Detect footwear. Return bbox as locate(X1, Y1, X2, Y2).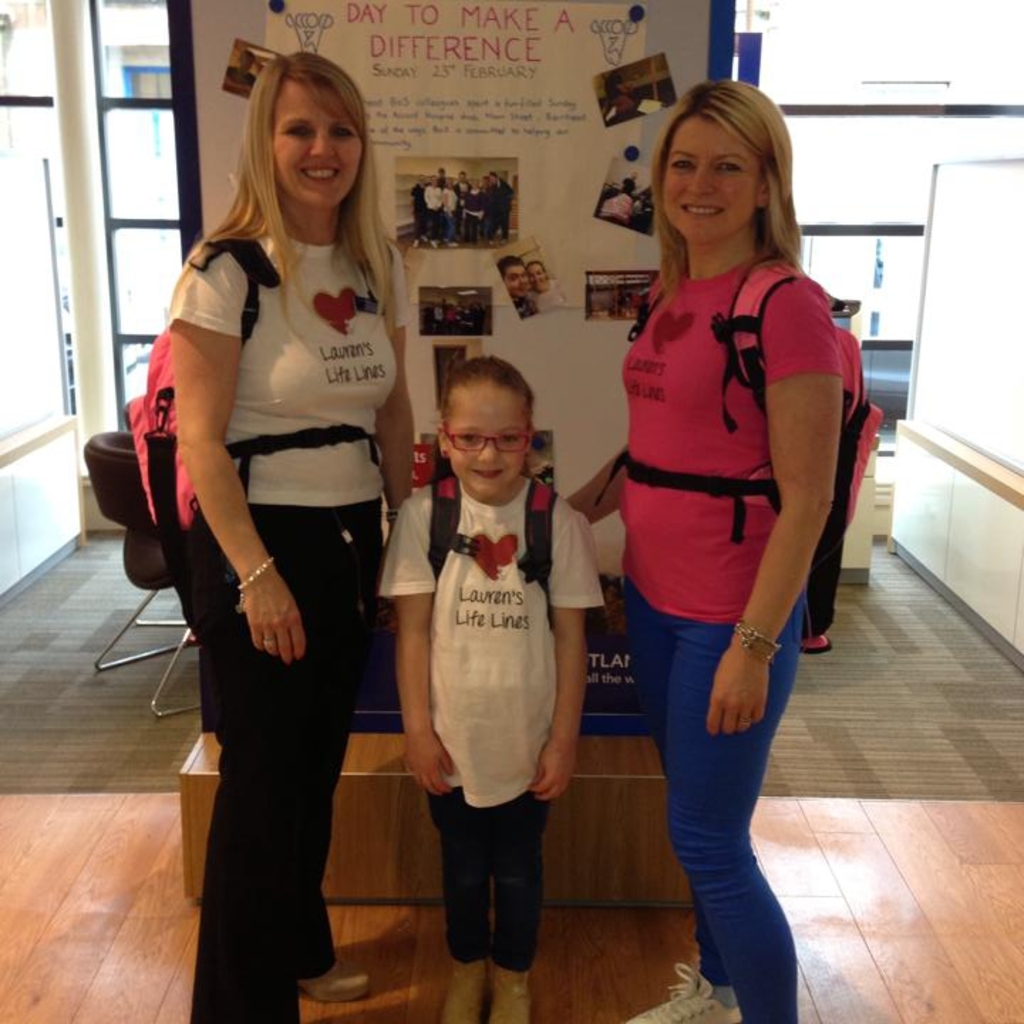
locate(489, 966, 533, 1023).
